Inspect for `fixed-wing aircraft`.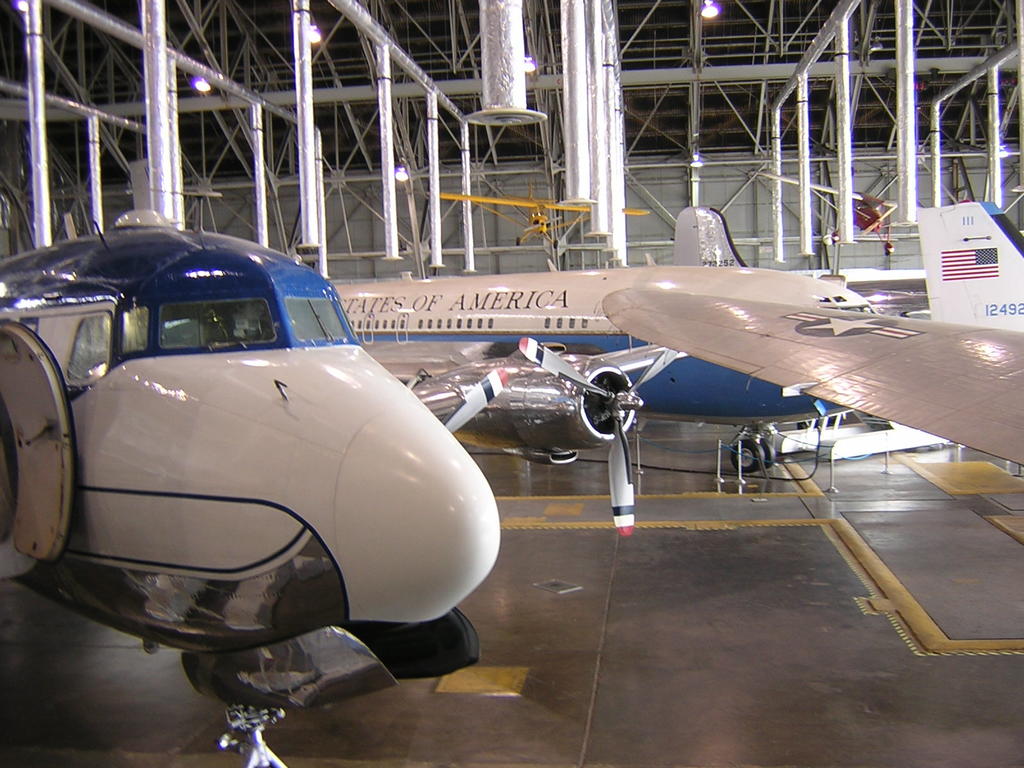
Inspection: bbox=(604, 286, 1023, 468).
